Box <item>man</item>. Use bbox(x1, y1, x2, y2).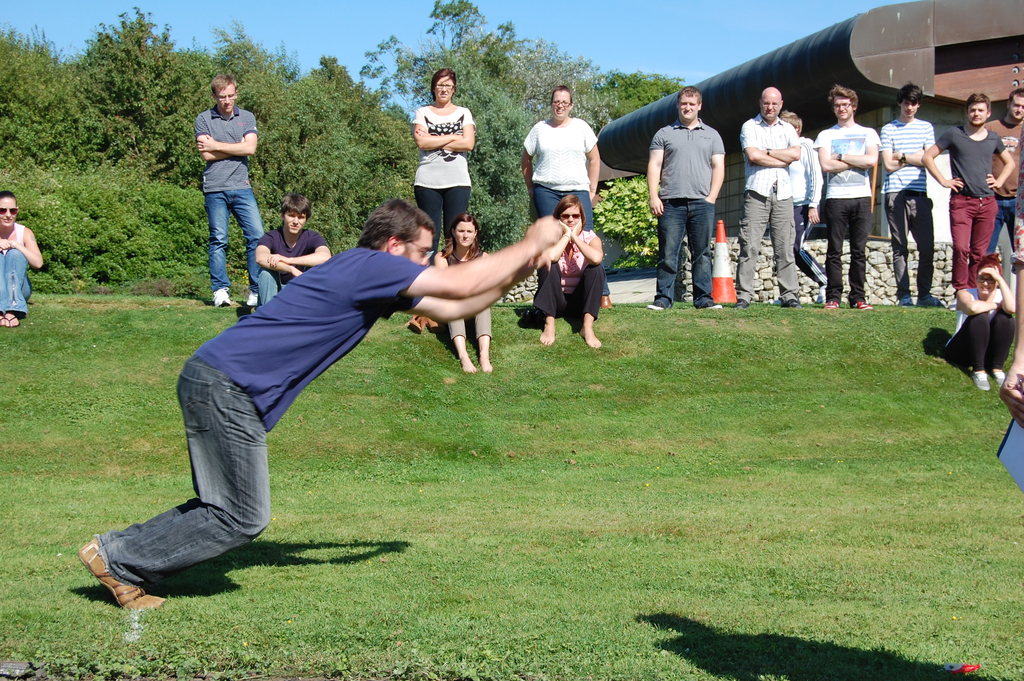
bbox(254, 190, 330, 303).
